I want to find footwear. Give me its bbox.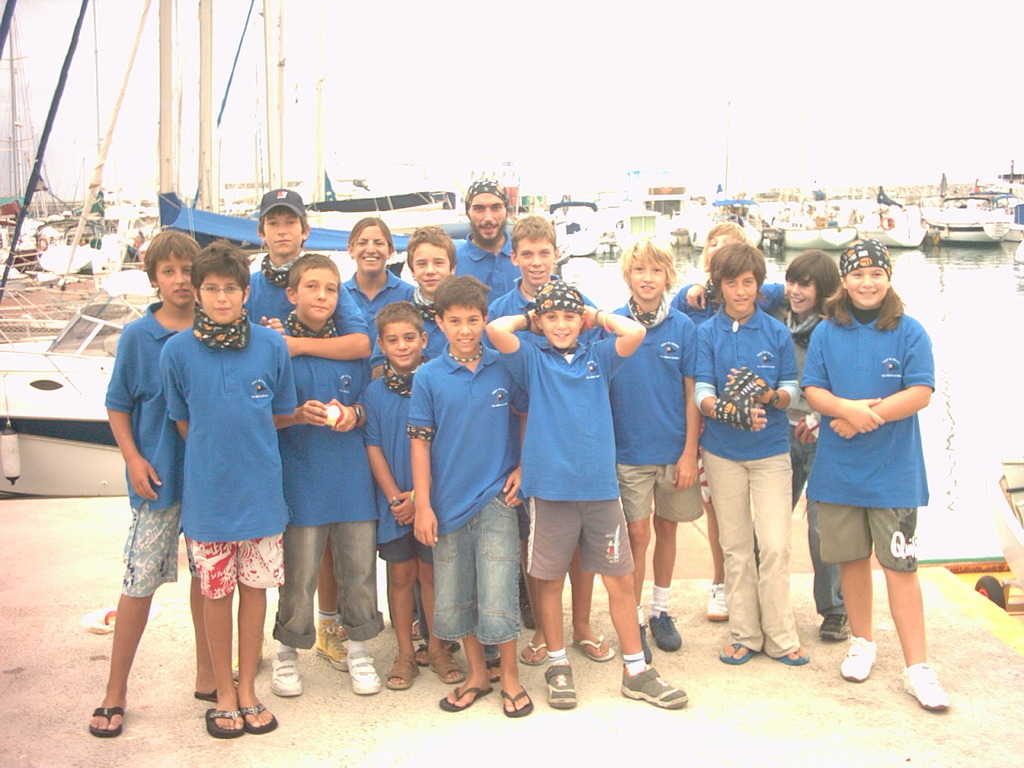
x1=646, y1=608, x2=682, y2=654.
